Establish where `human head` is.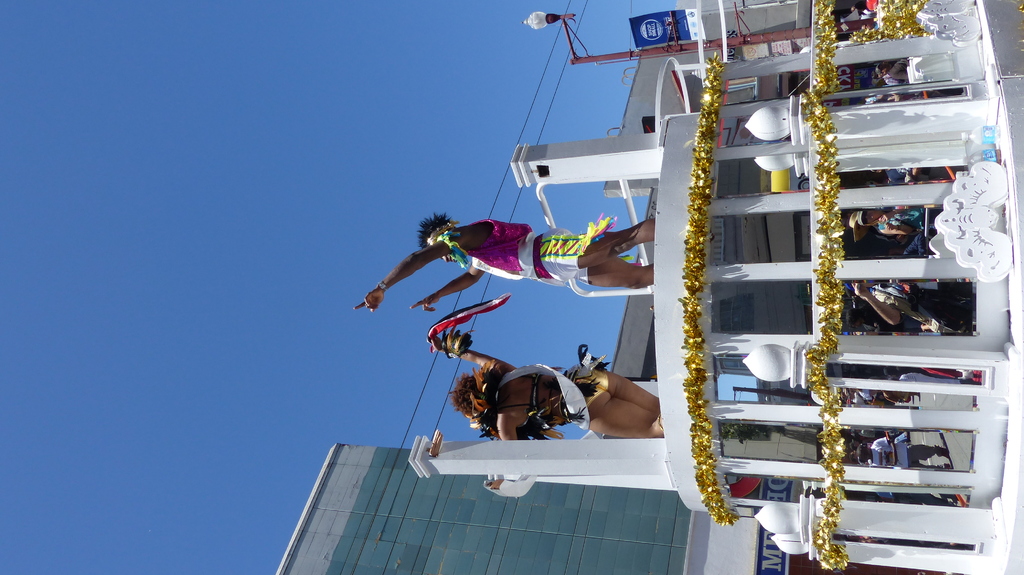
Established at 861, 211, 882, 226.
